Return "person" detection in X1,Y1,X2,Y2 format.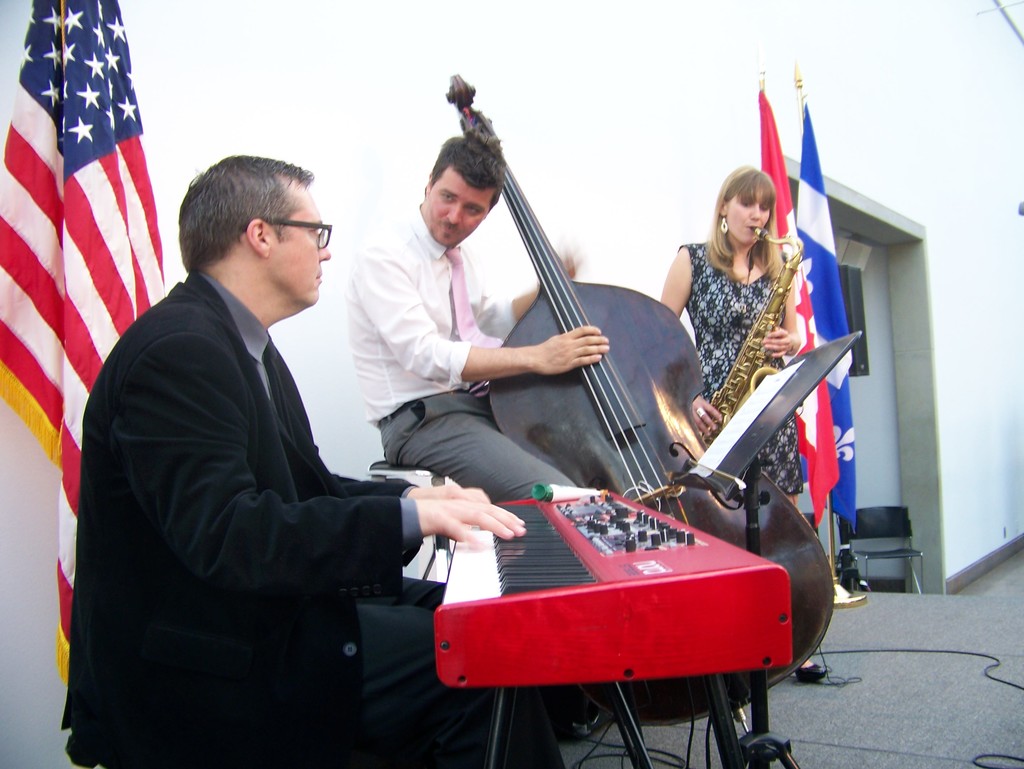
659,169,831,674.
